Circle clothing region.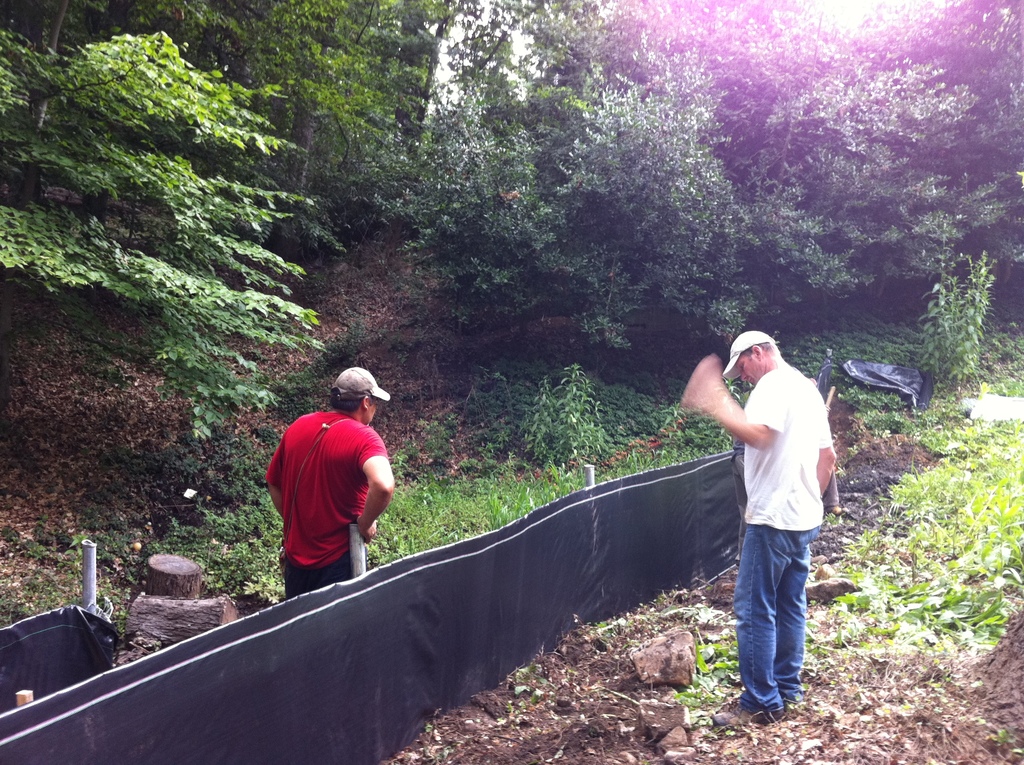
Region: 733 366 835 713.
